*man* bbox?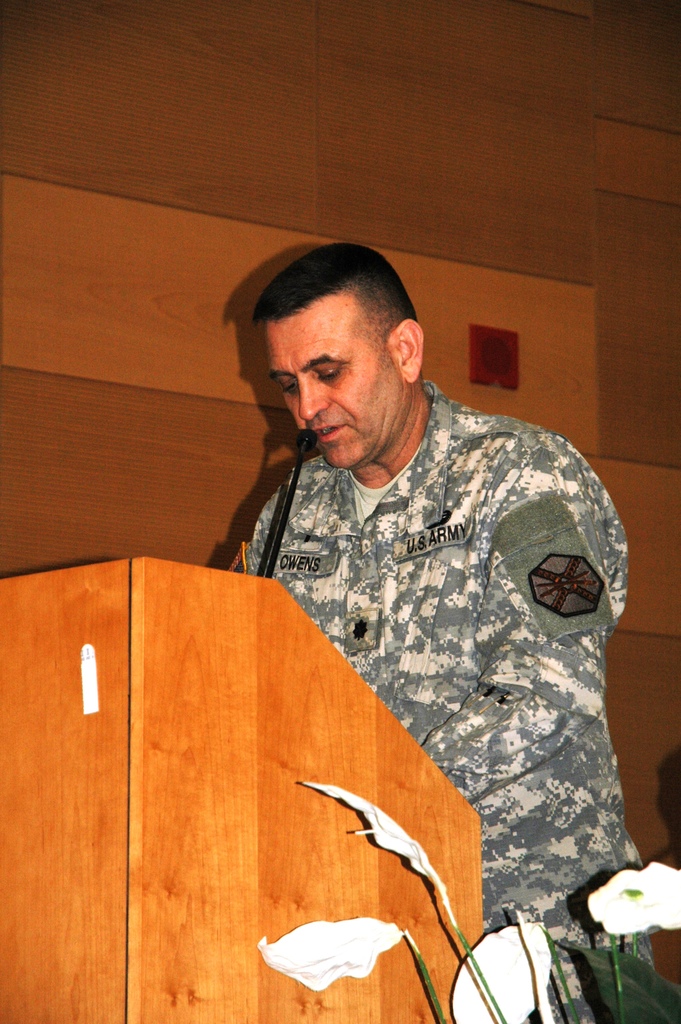
[x1=128, y1=293, x2=576, y2=932]
